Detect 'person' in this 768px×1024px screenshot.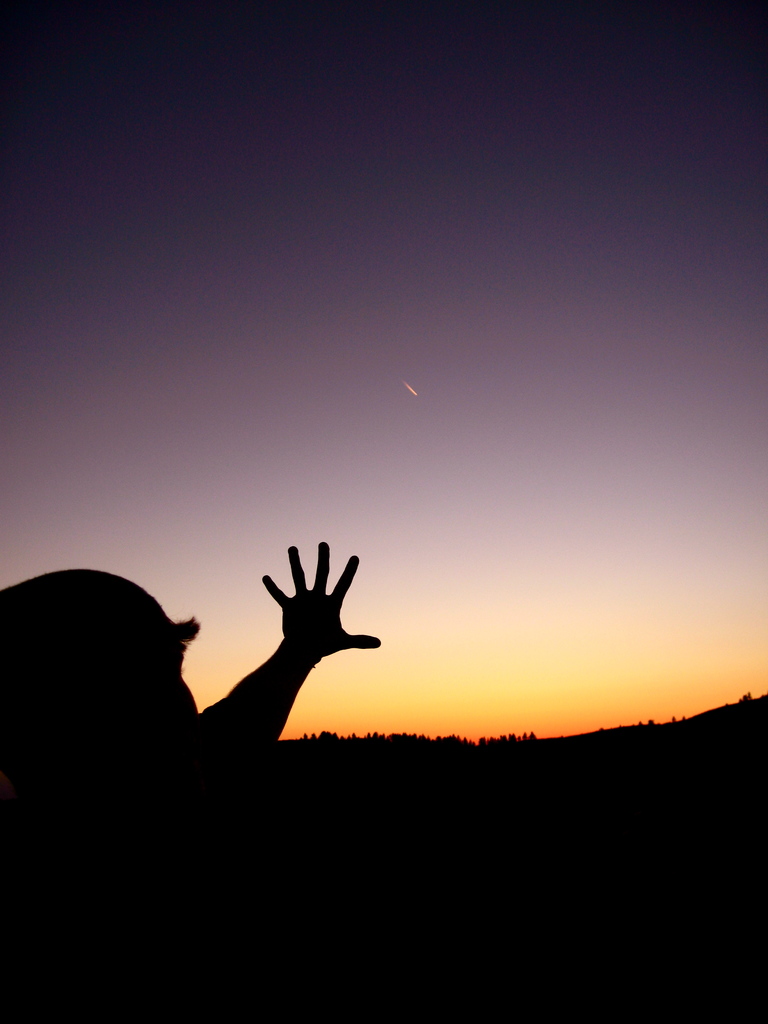
Detection: (x1=34, y1=505, x2=356, y2=887).
